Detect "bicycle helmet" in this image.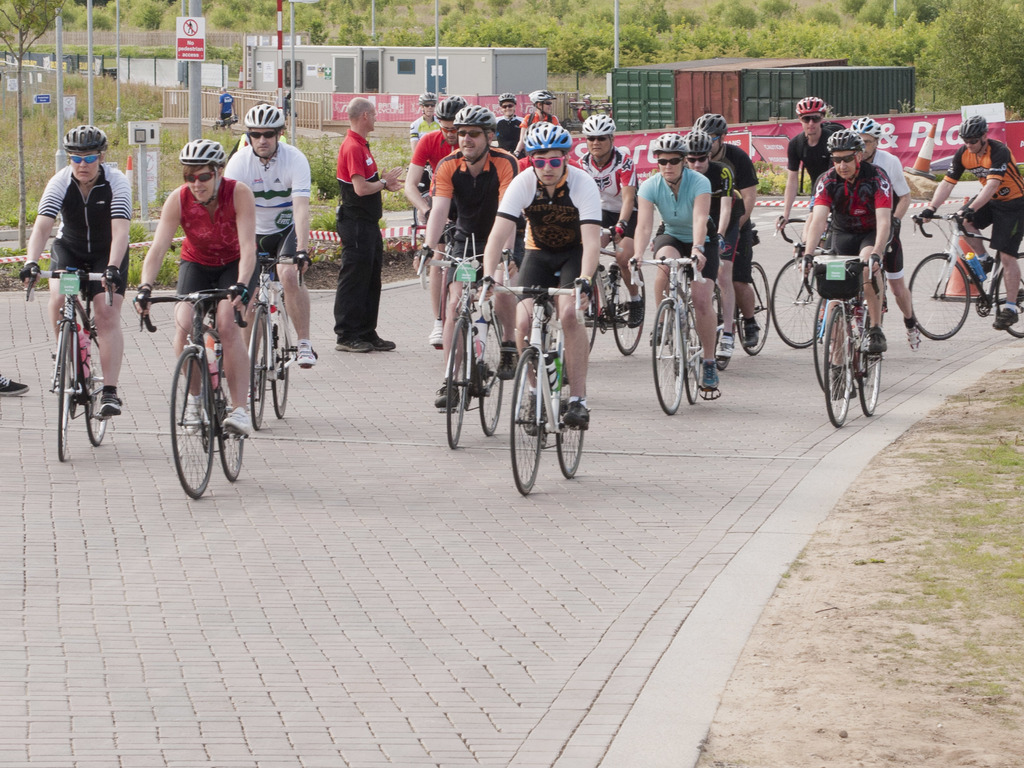
Detection: l=587, t=111, r=613, b=140.
